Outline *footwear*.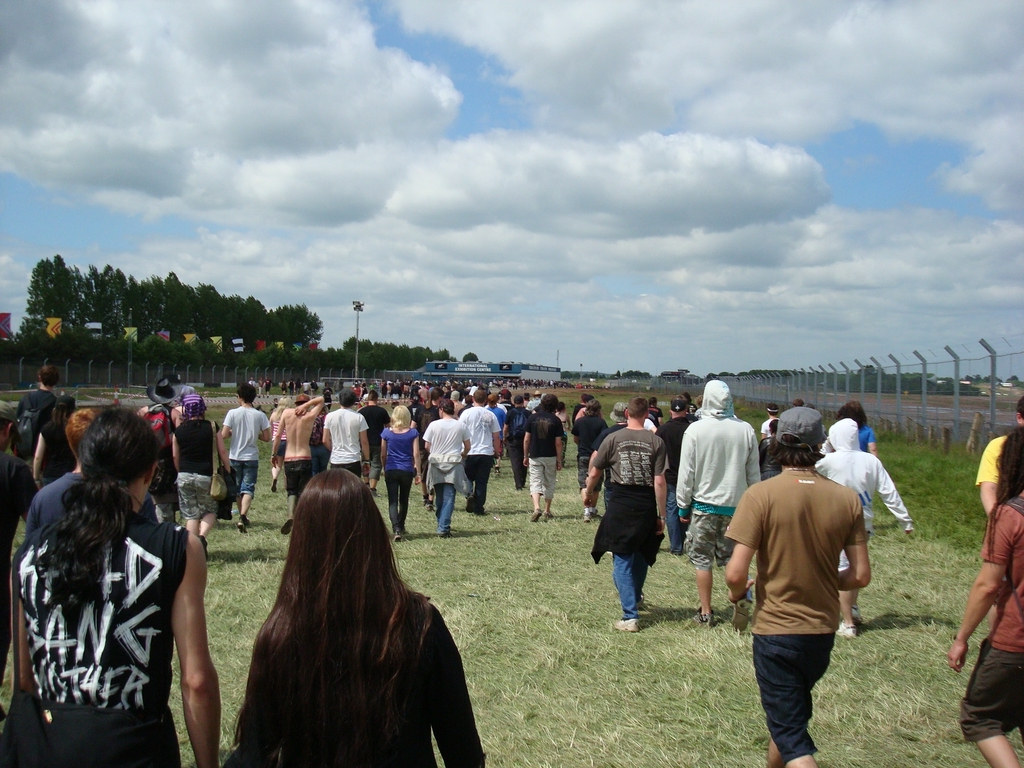
Outline: x1=614 y1=619 x2=639 y2=632.
